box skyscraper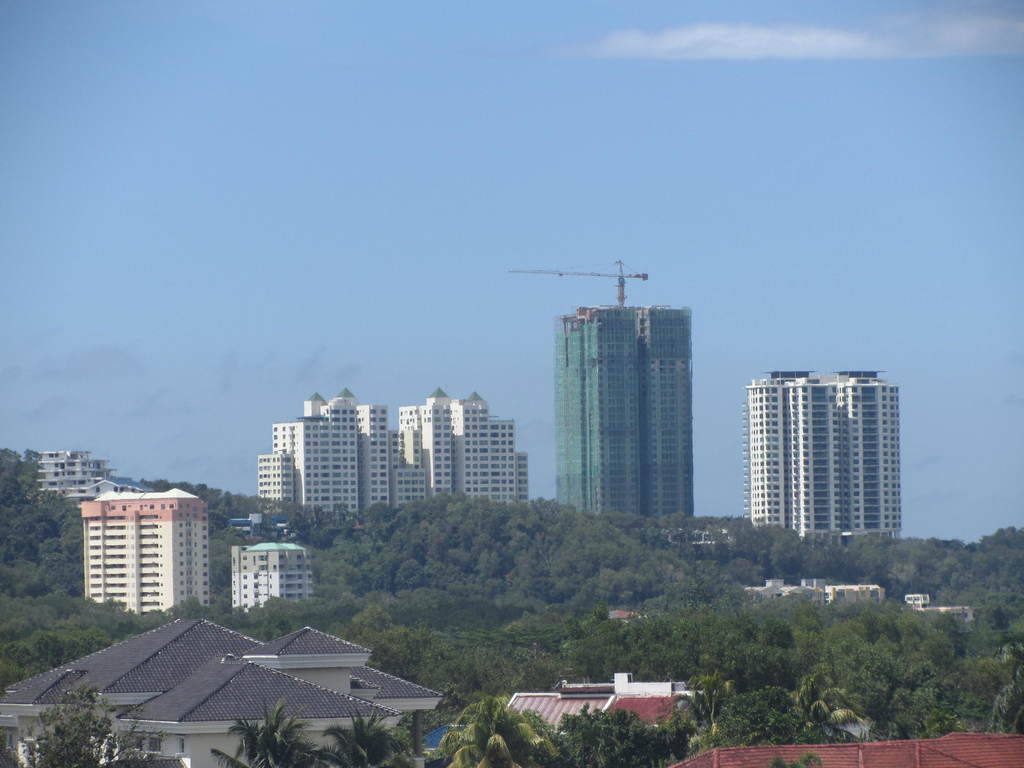
<bbox>545, 298, 700, 520</bbox>
